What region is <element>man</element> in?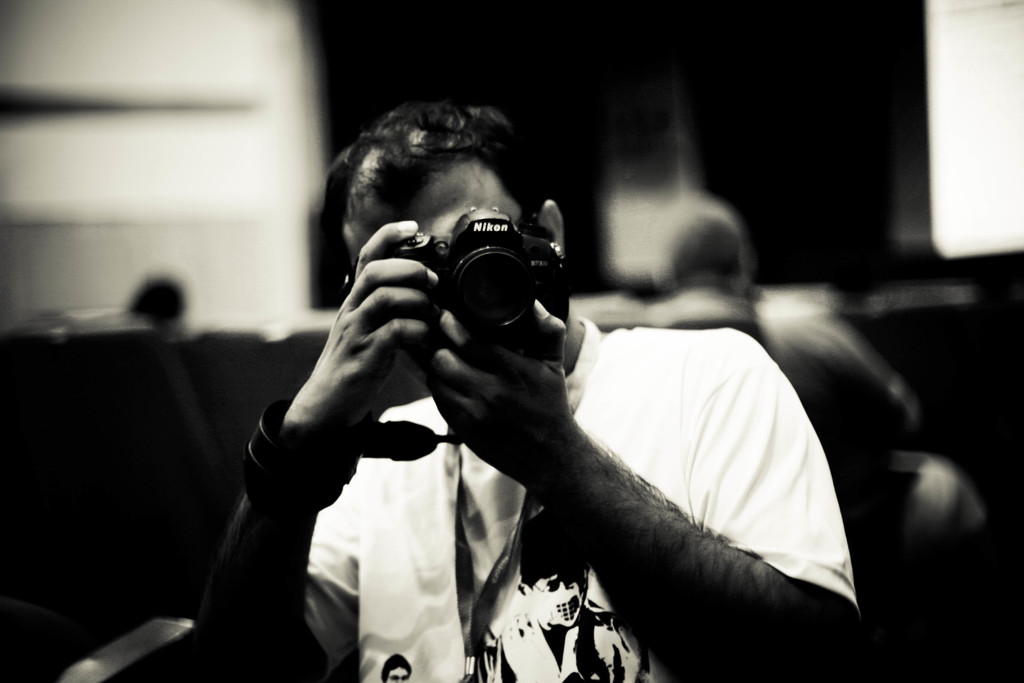
<region>145, 97, 875, 682</region>.
